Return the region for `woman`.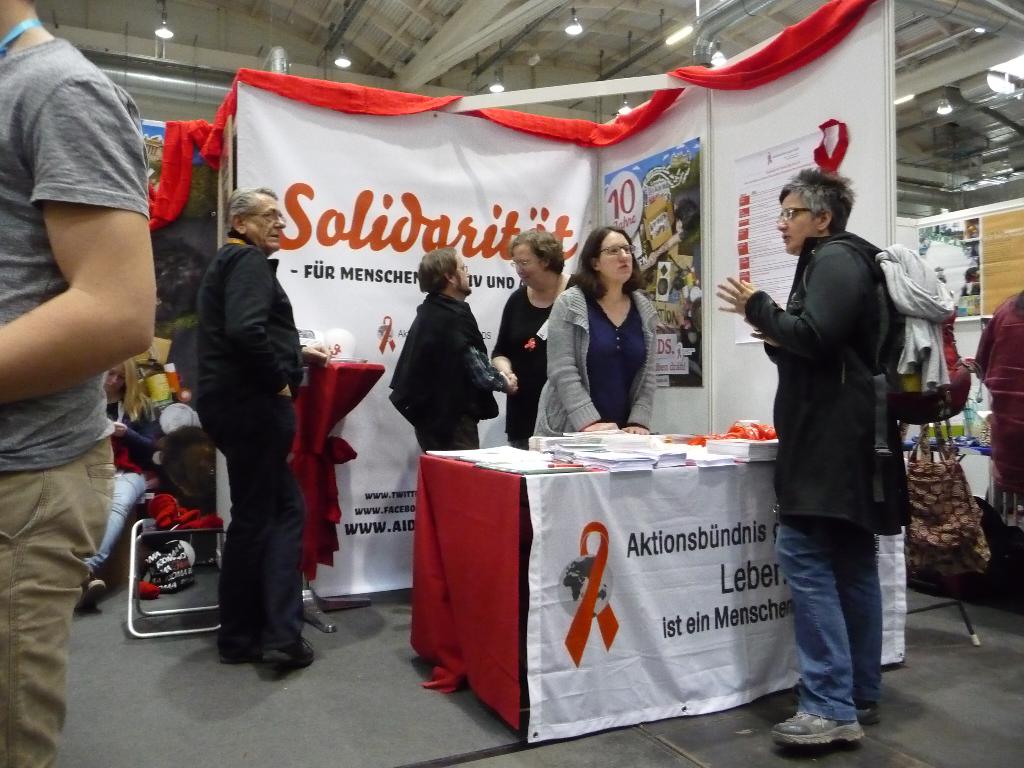
[646, 198, 700, 266].
